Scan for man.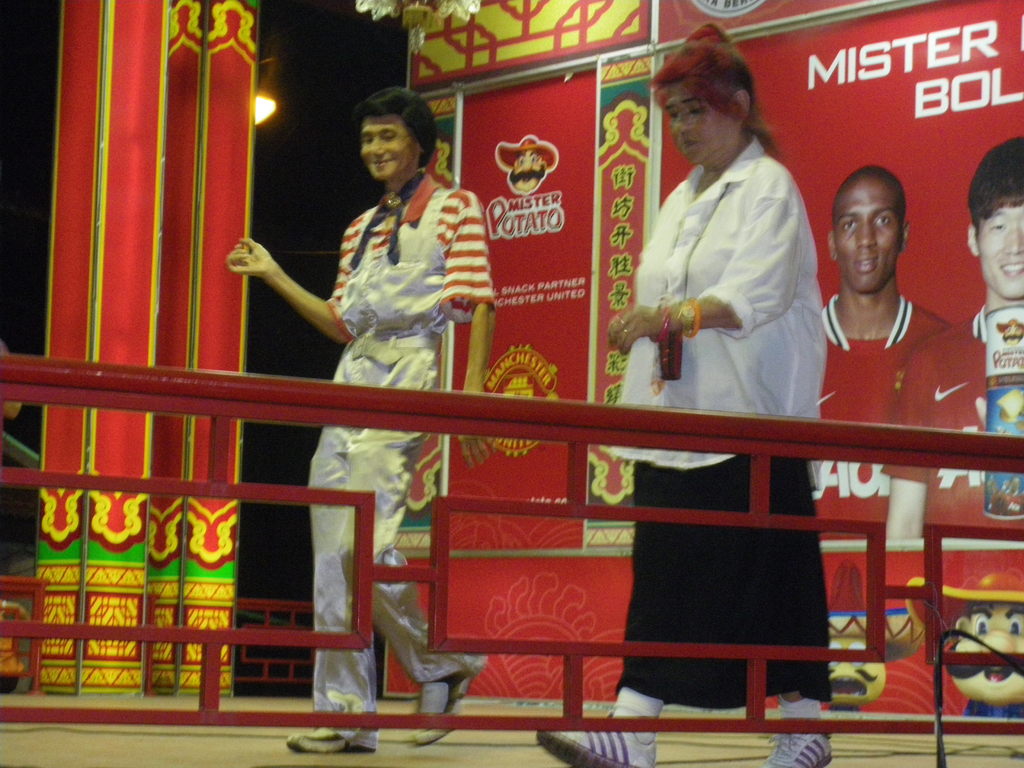
Scan result: [left=819, top=165, right=992, bottom=497].
